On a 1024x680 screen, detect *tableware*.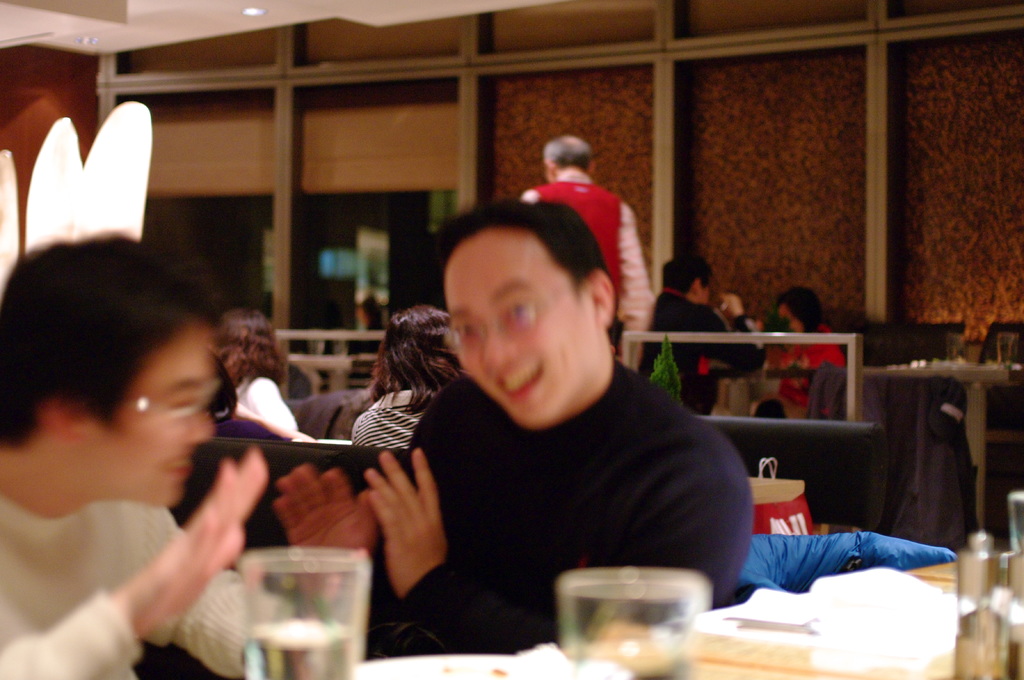
pyautogui.locateOnScreen(240, 536, 367, 679).
